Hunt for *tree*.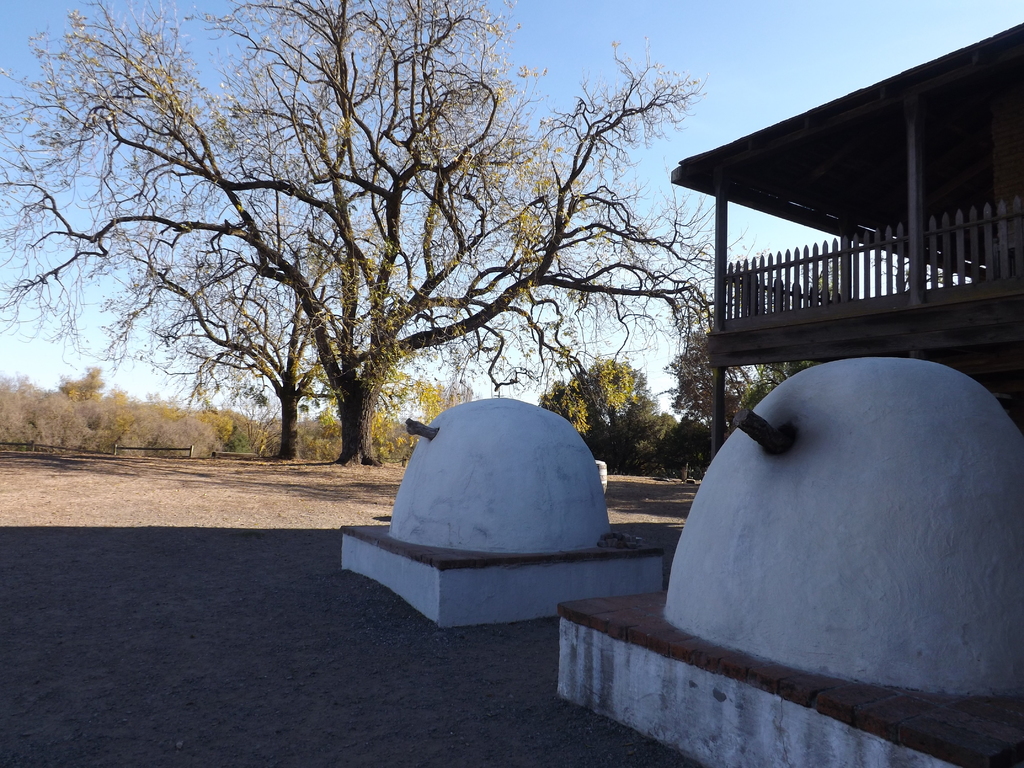
Hunted down at x1=652, y1=321, x2=746, y2=428.
